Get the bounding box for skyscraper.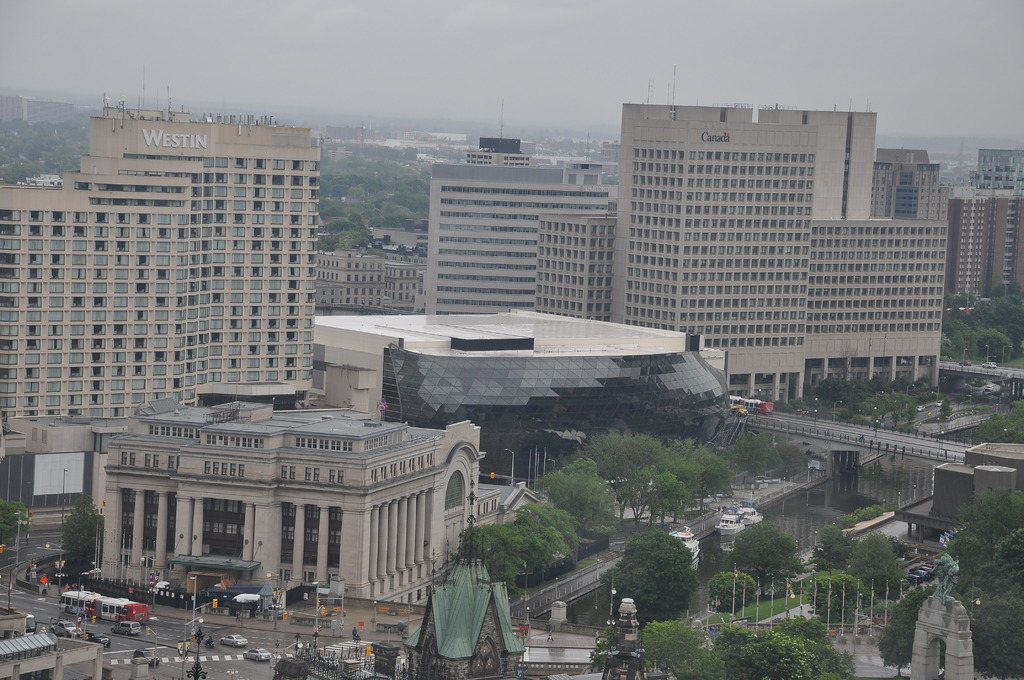
991/194/1023/301.
